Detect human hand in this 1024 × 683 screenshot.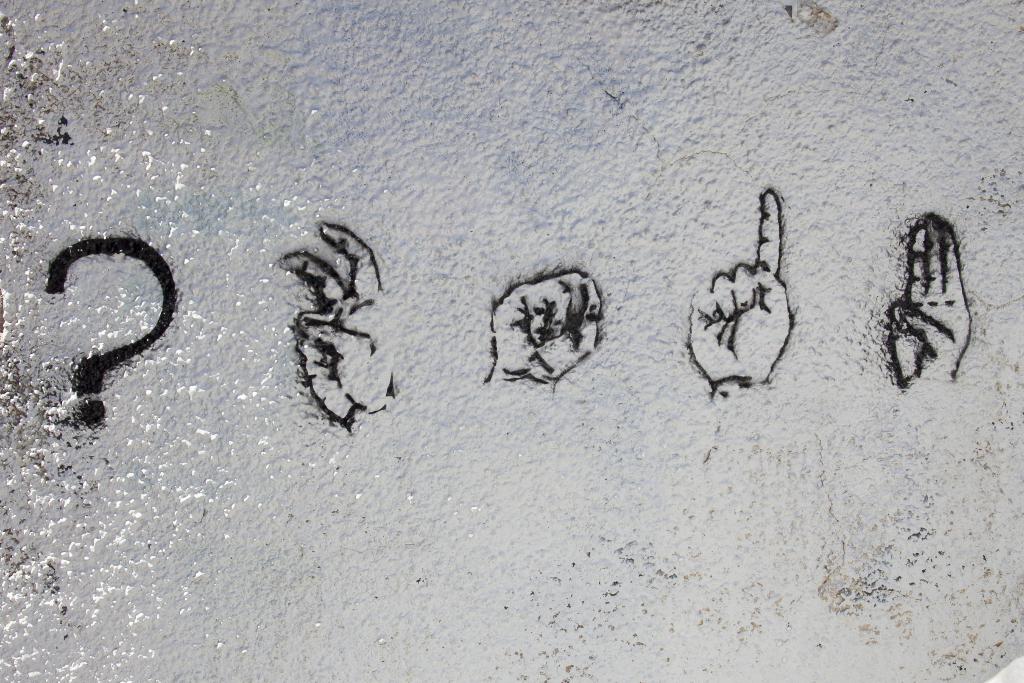
Detection: 700:215:801:404.
